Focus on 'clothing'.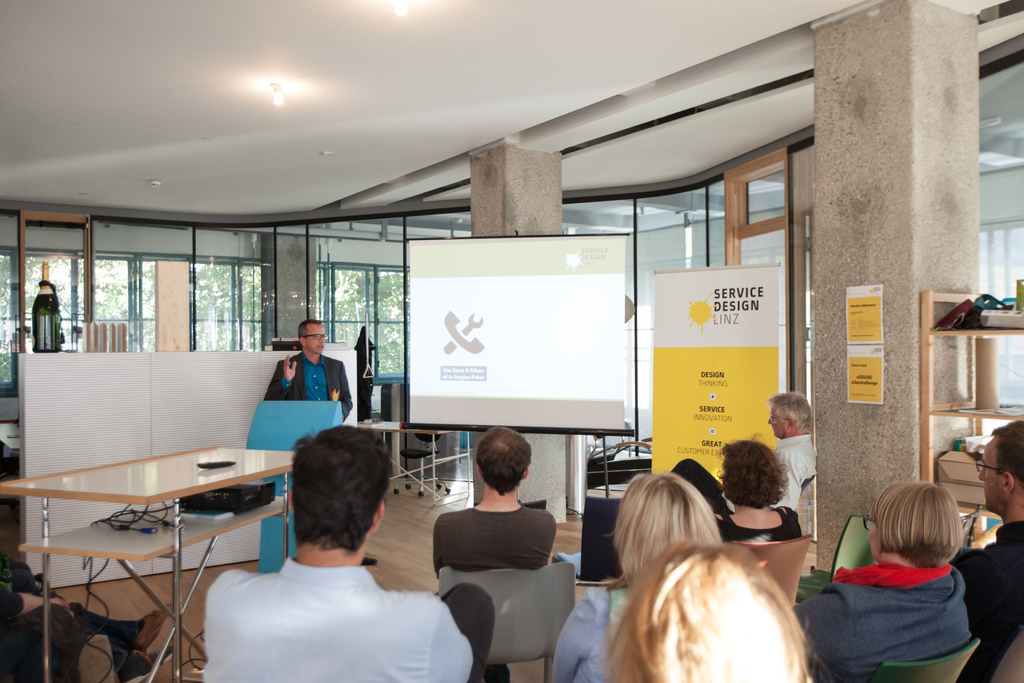
Focused at x1=553 y1=584 x2=632 y2=682.
